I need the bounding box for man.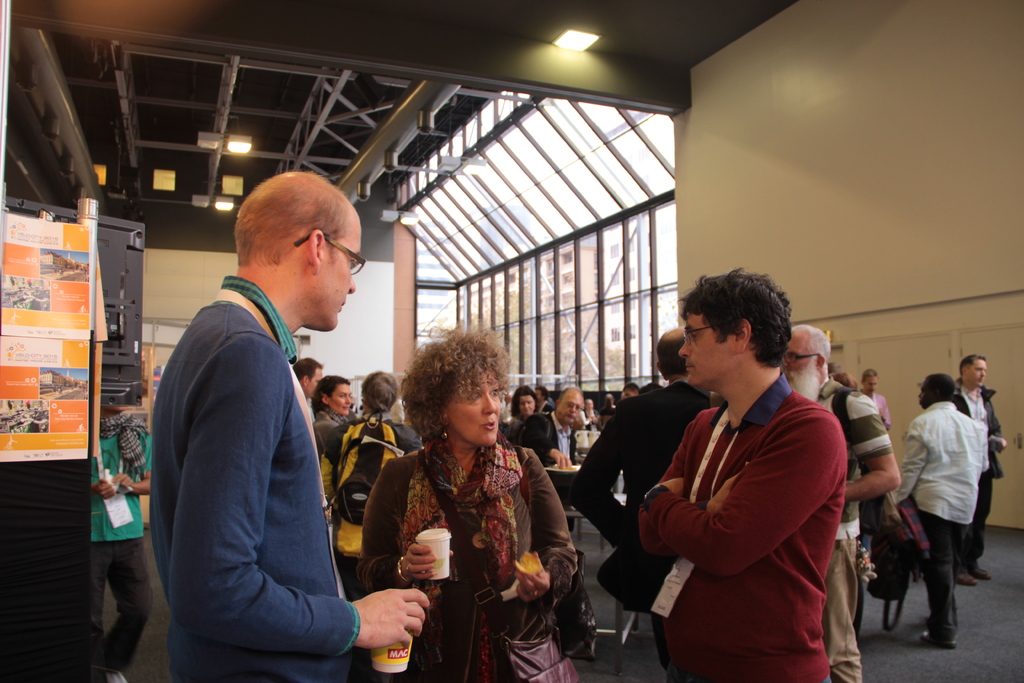
Here it is: bbox(520, 387, 589, 530).
